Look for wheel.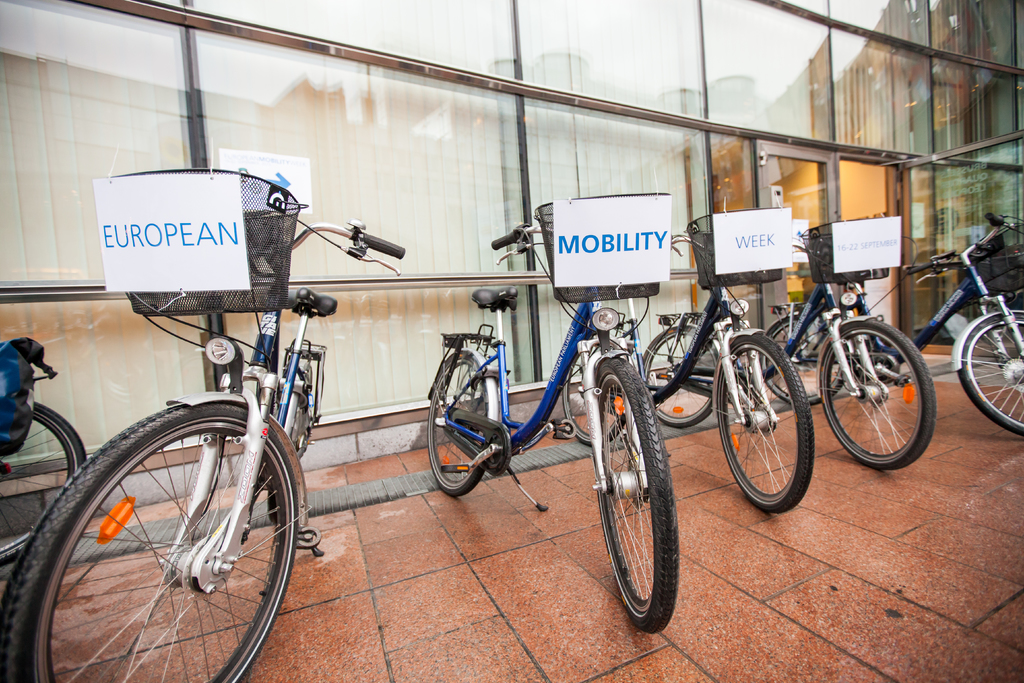
Found: crop(637, 324, 719, 430).
